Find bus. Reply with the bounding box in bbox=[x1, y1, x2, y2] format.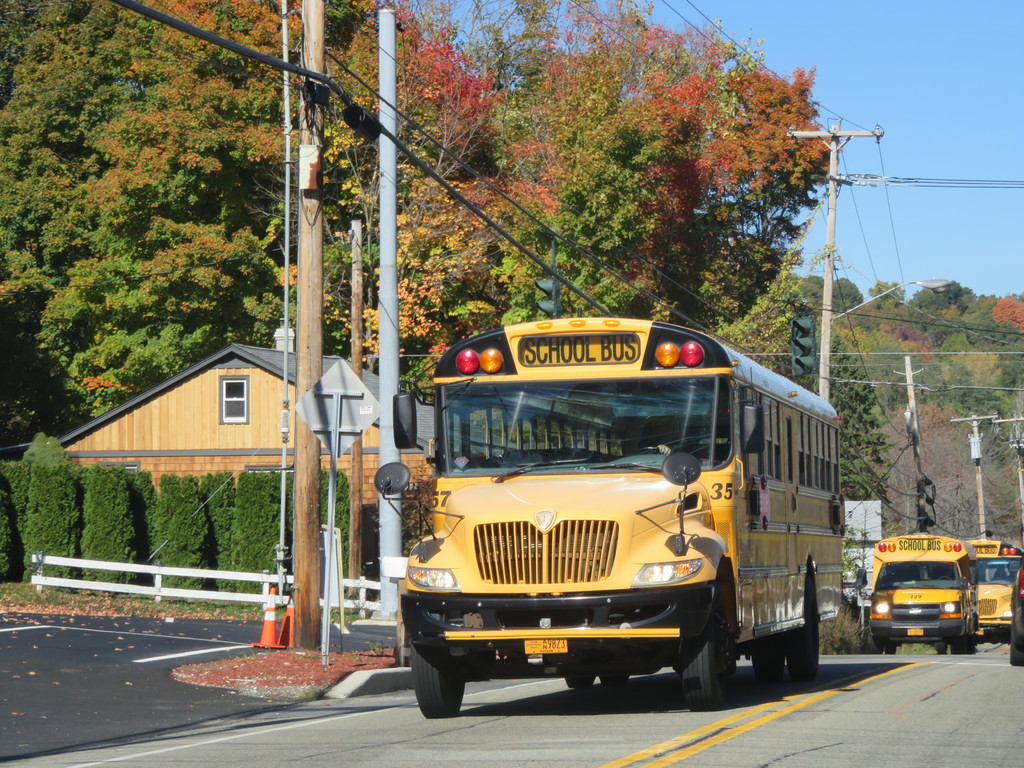
bbox=[375, 315, 849, 722].
